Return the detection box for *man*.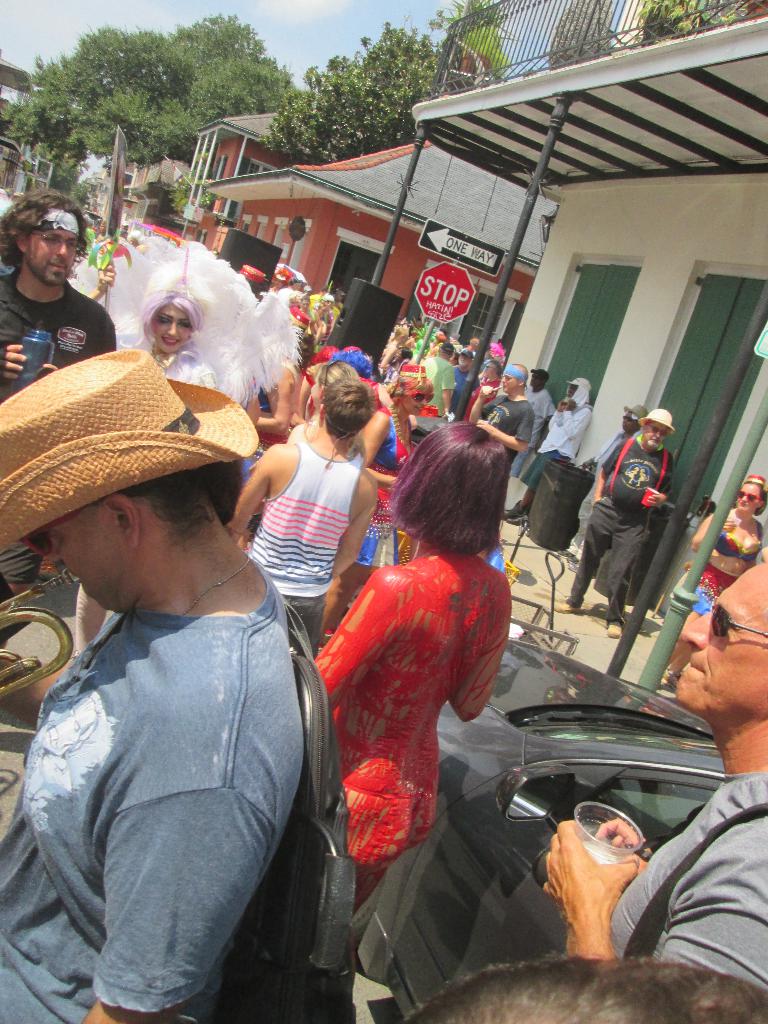
detection(545, 410, 673, 638).
